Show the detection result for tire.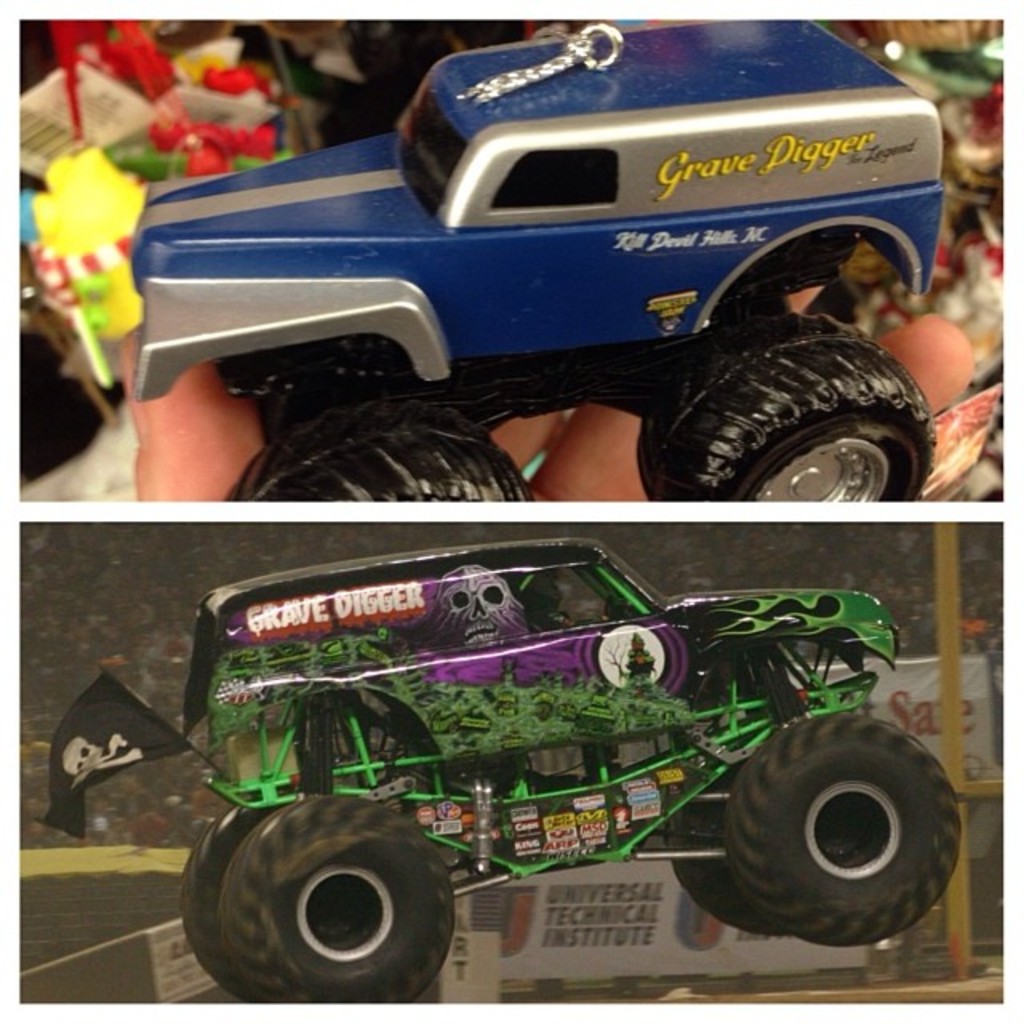
BBox(632, 317, 936, 504).
